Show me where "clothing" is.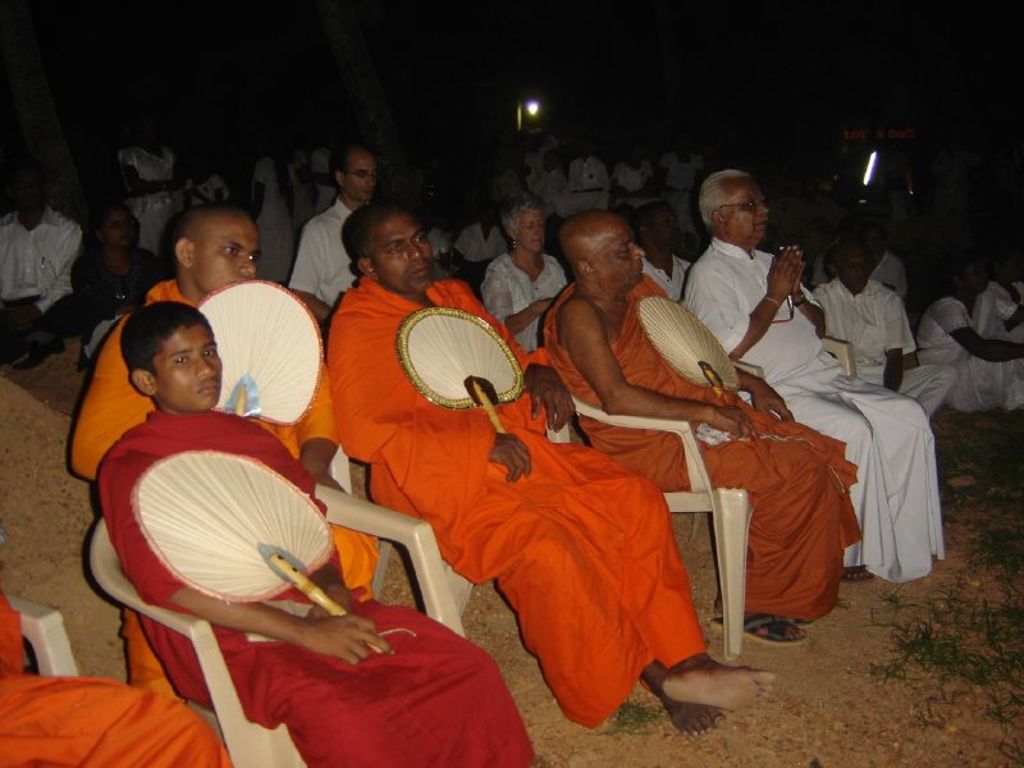
"clothing" is at BBox(664, 156, 710, 223).
